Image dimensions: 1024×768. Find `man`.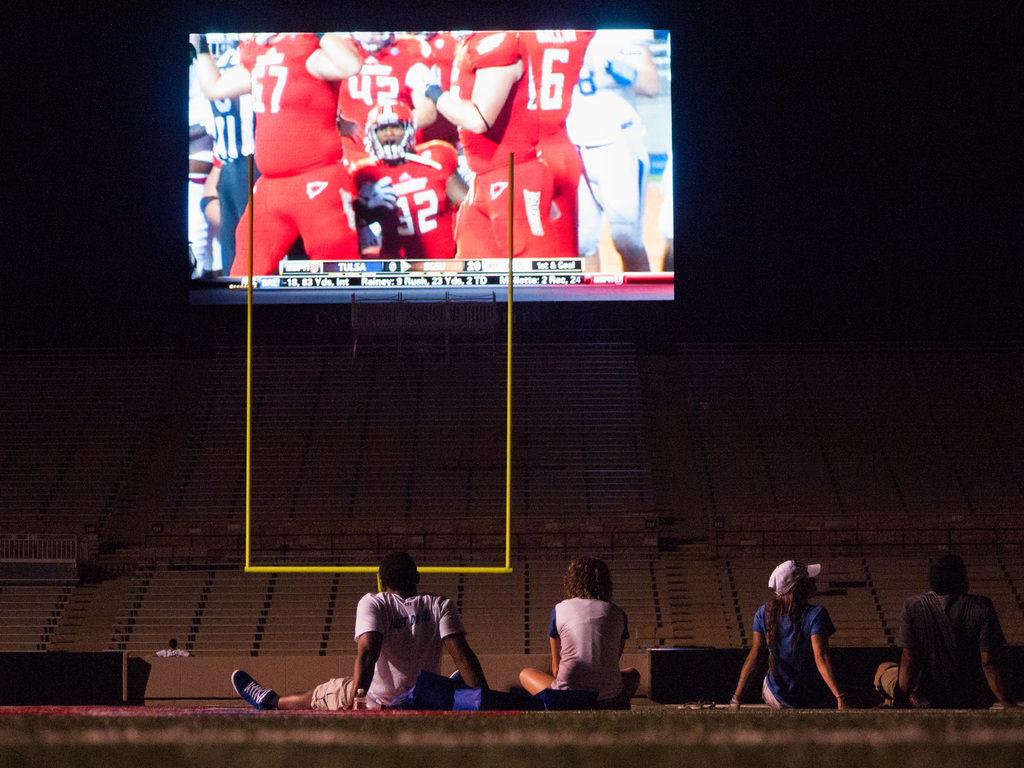
(231,550,484,717).
